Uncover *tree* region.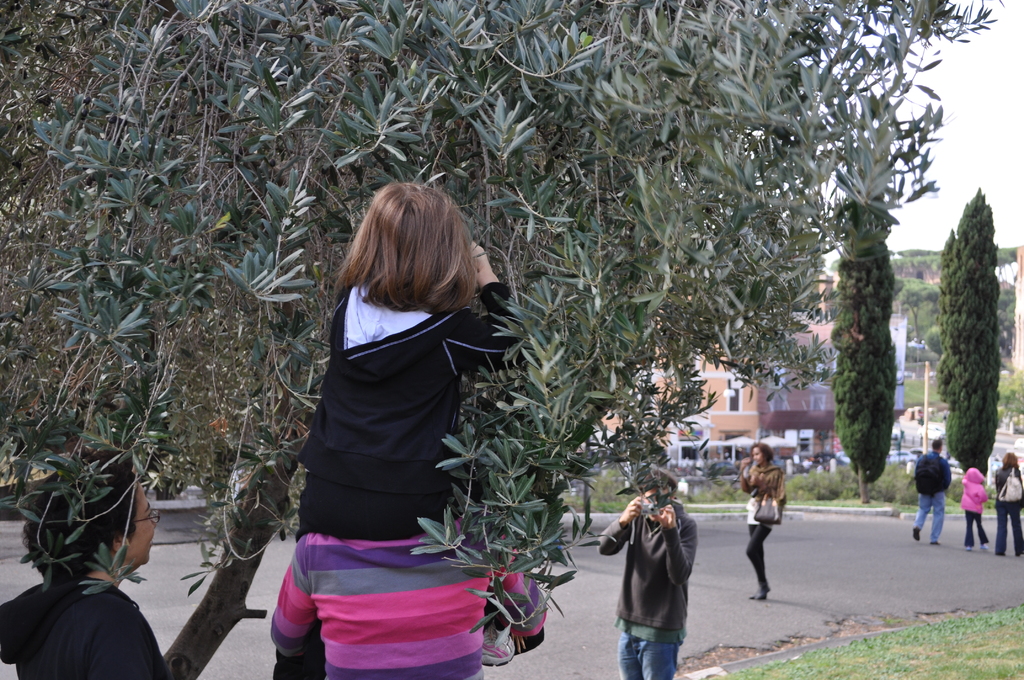
Uncovered: rect(829, 155, 899, 508).
